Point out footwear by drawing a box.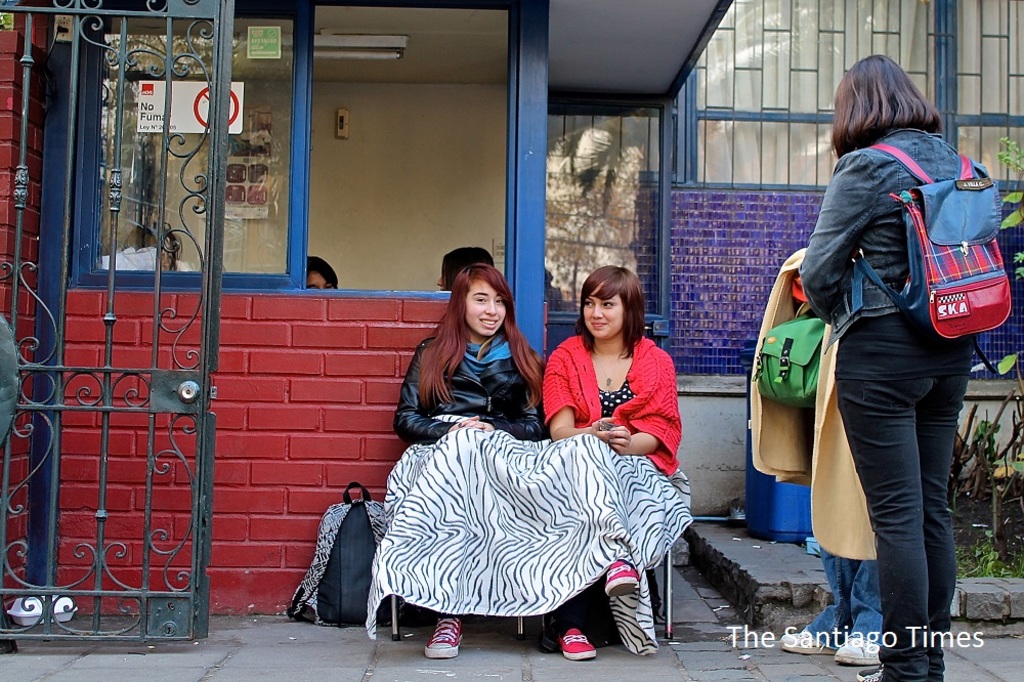
605 560 641 595.
